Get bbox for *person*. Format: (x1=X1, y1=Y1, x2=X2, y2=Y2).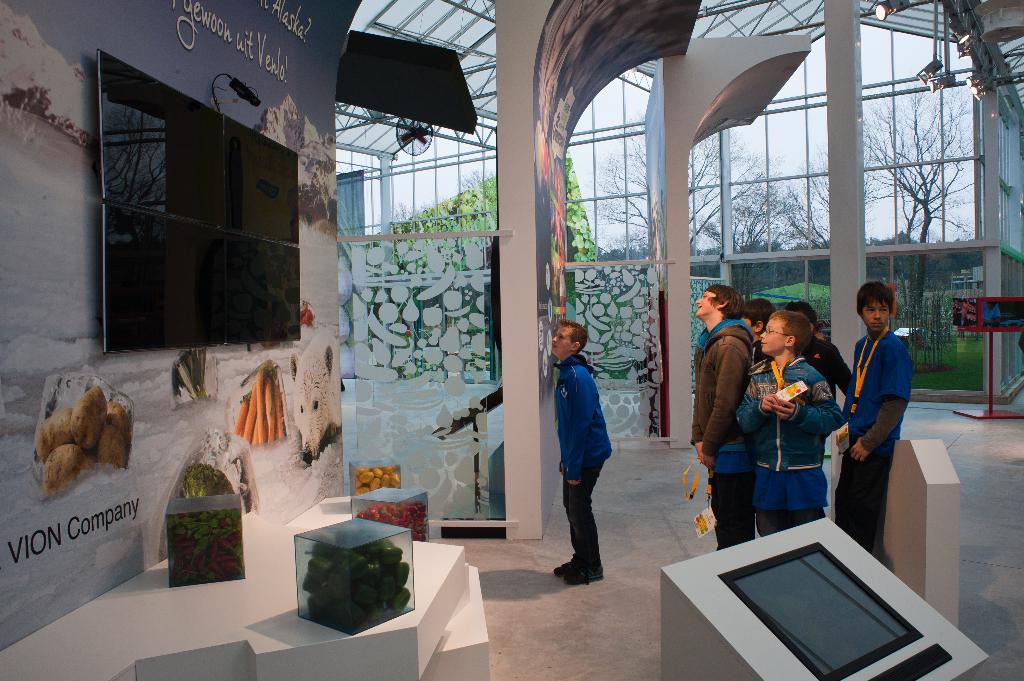
(x1=957, y1=300, x2=973, y2=326).
